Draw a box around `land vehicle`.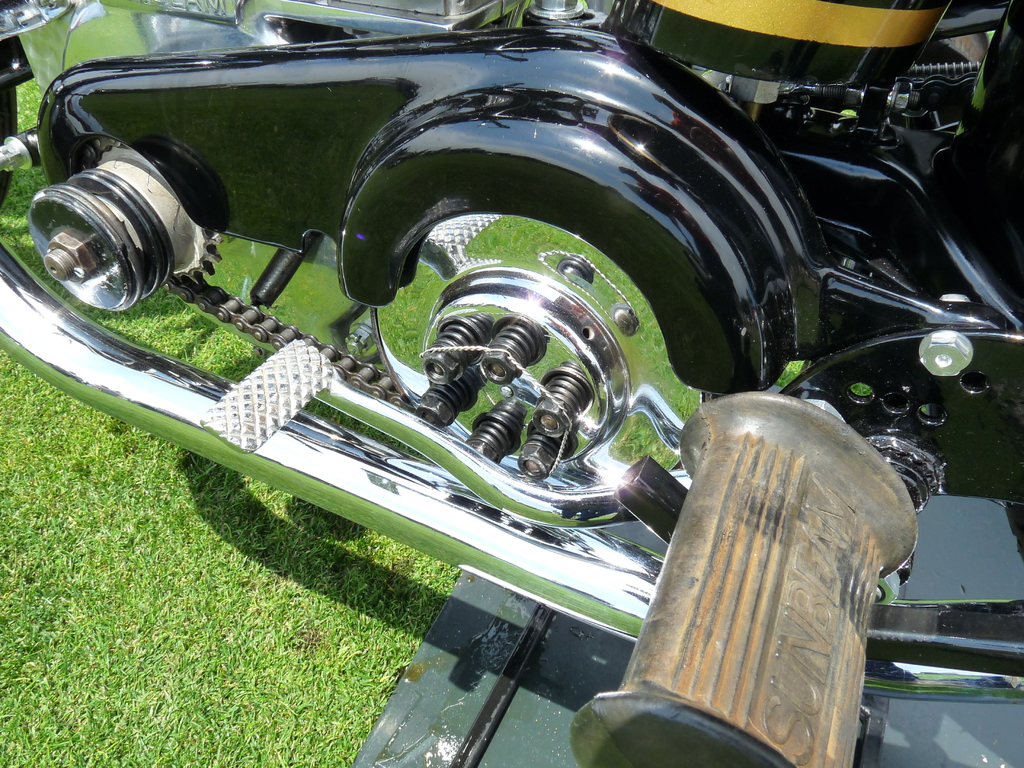
rect(6, 0, 1002, 732).
